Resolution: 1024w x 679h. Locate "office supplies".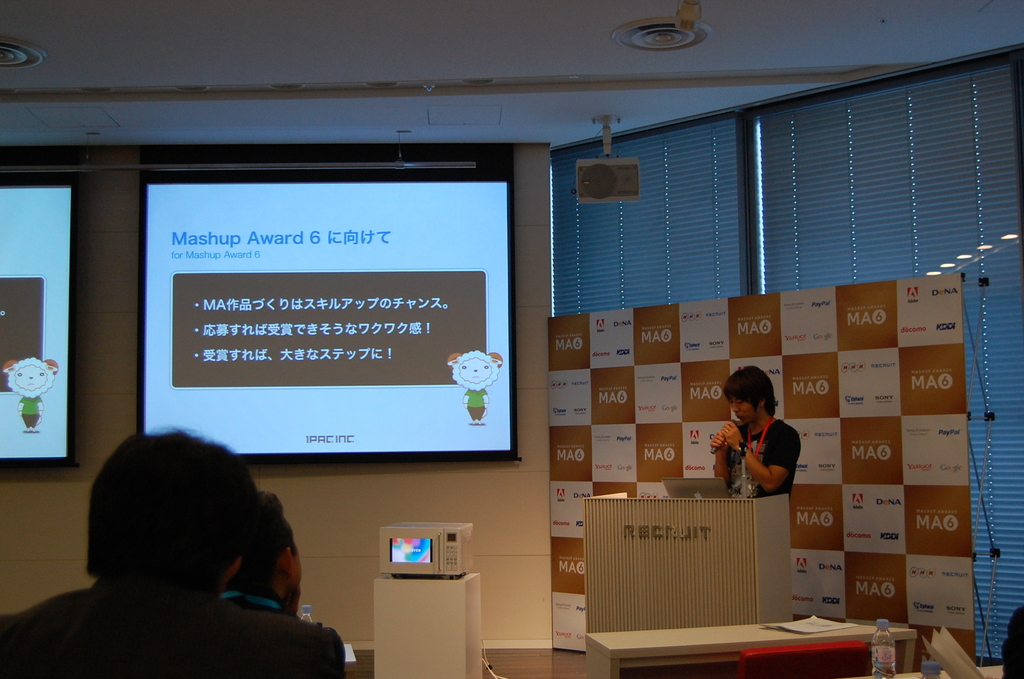
375 523 486 678.
